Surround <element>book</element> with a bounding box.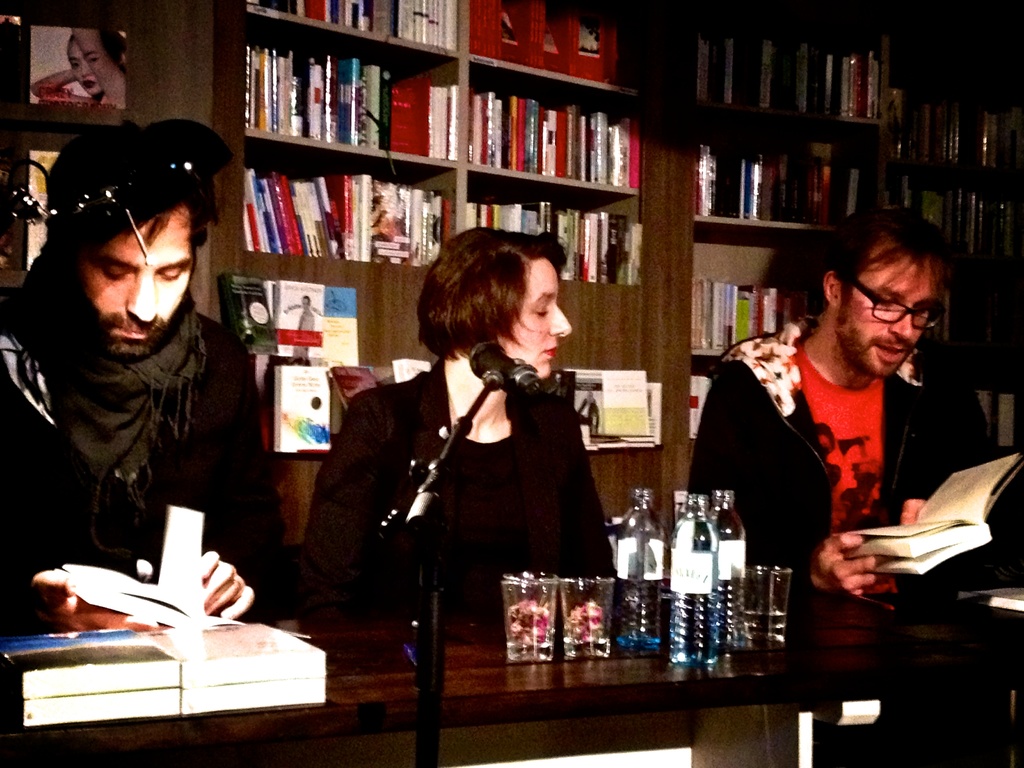
<region>595, 373, 652, 436</region>.
